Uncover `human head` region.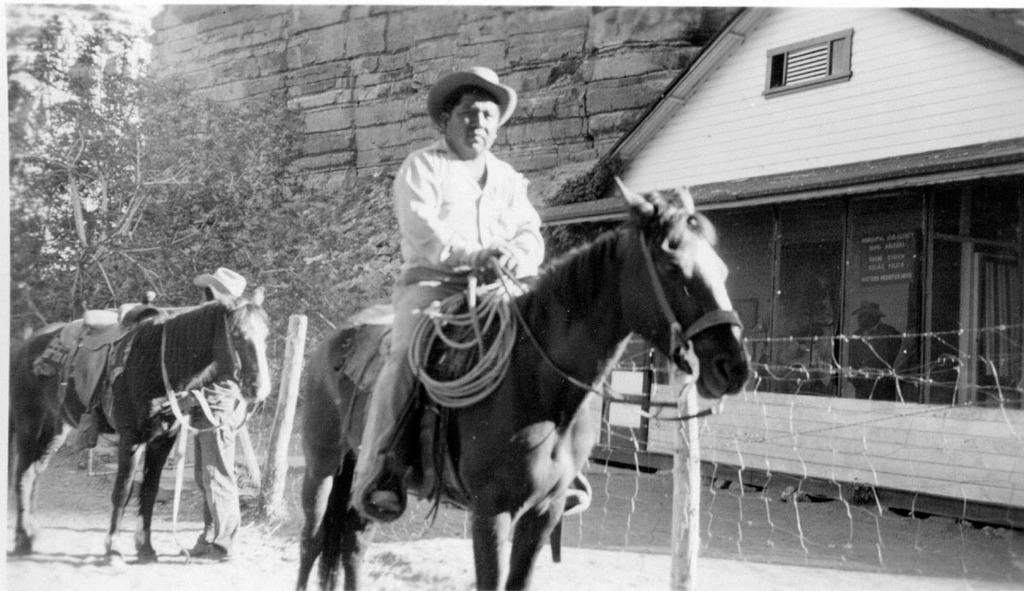
Uncovered: left=417, top=63, right=516, bottom=145.
